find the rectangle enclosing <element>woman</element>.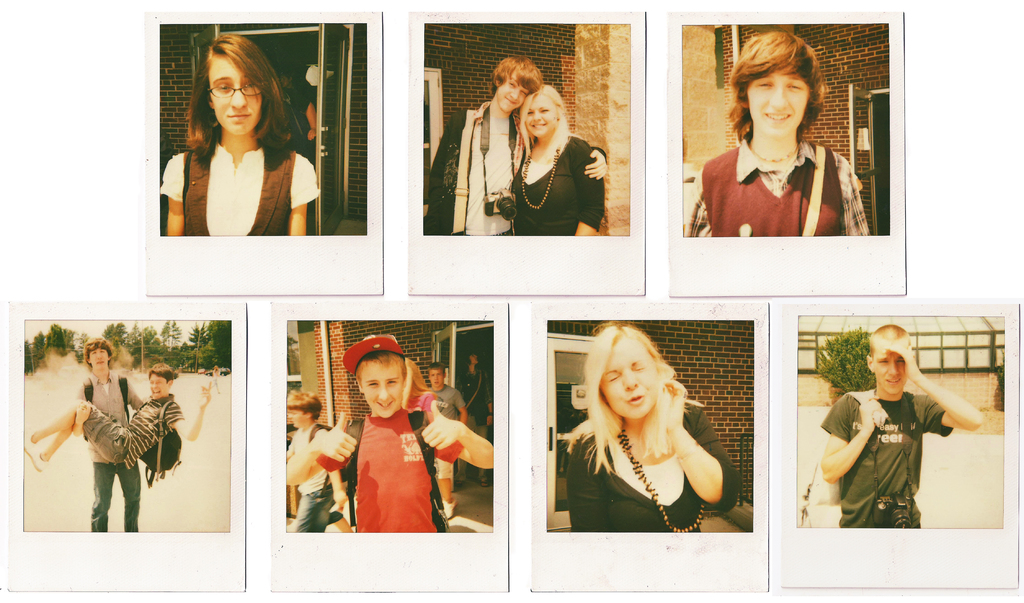
detection(508, 86, 604, 234).
